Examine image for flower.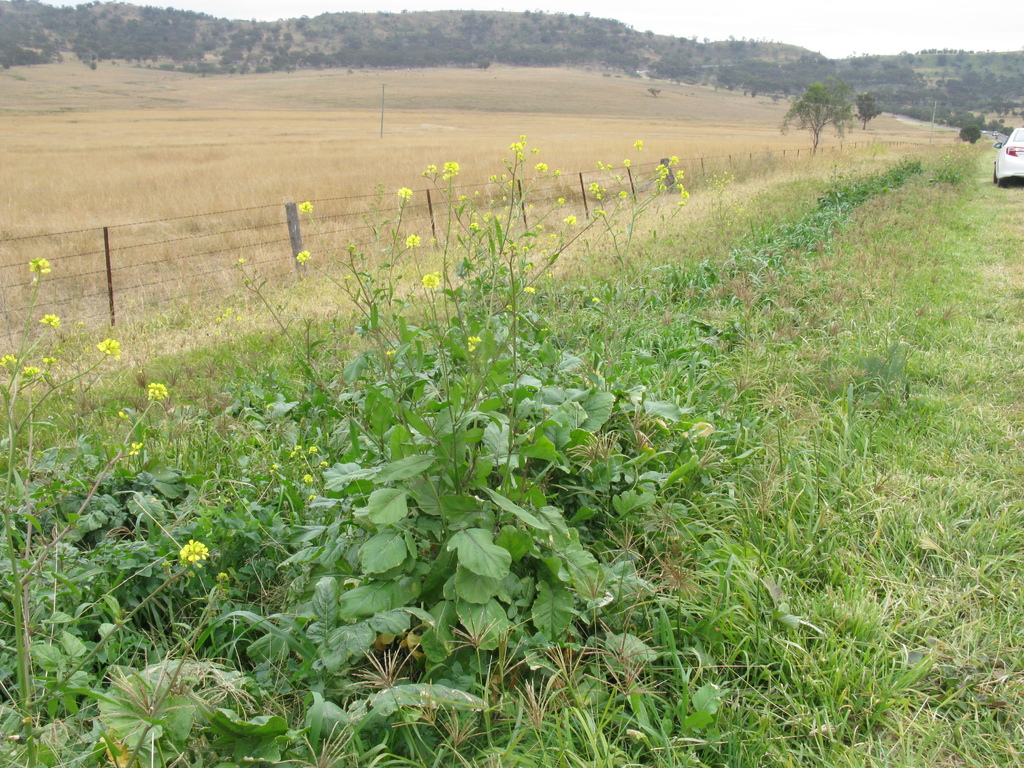
Examination result: (x1=535, y1=163, x2=550, y2=170).
